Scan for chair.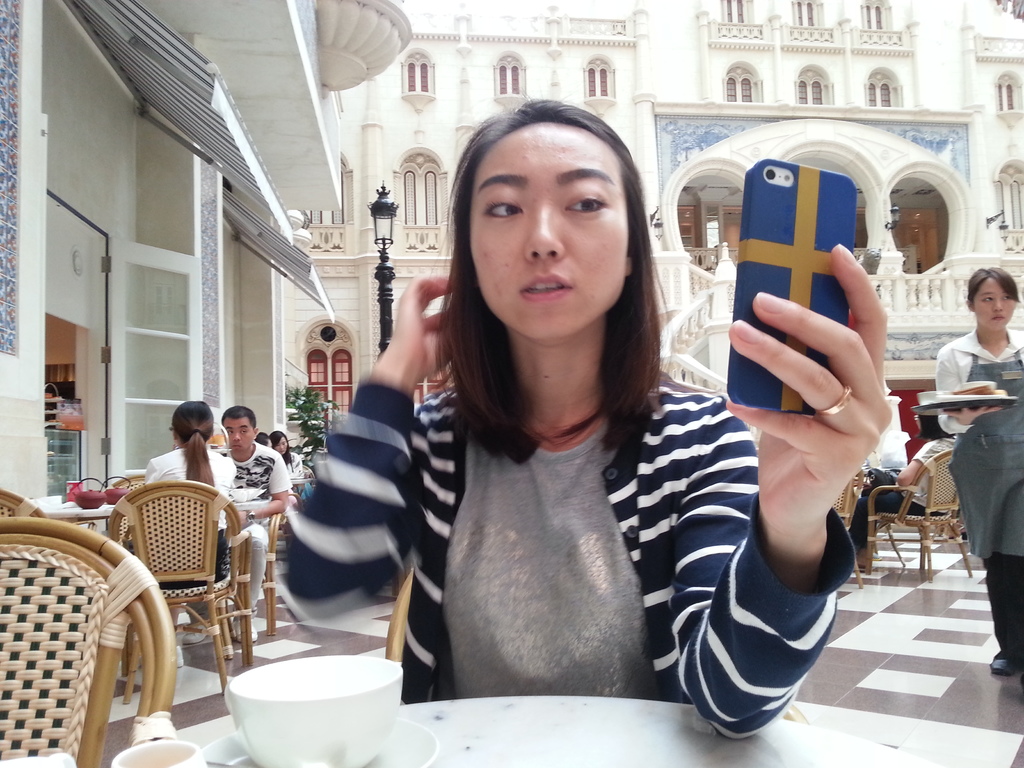
Scan result: BBox(0, 514, 189, 762).
